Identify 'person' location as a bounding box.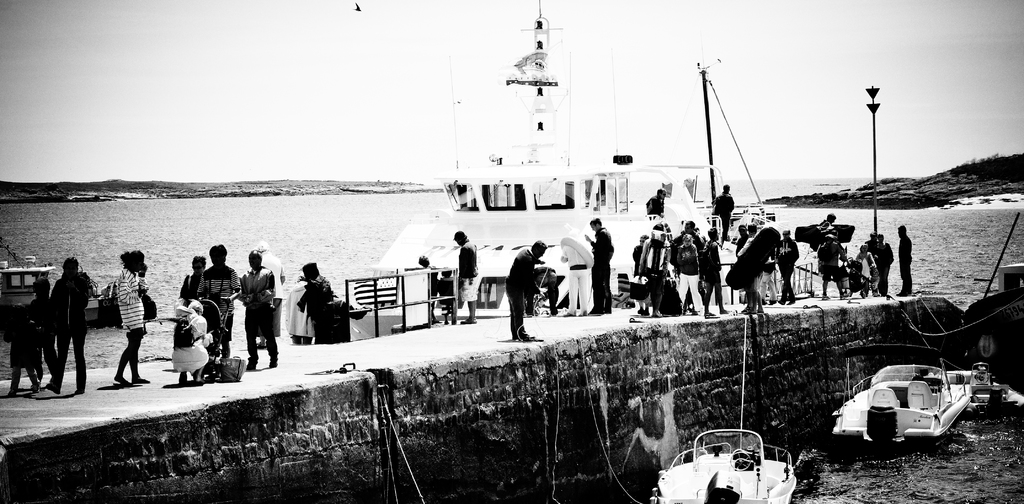
[x1=25, y1=273, x2=52, y2=380].
